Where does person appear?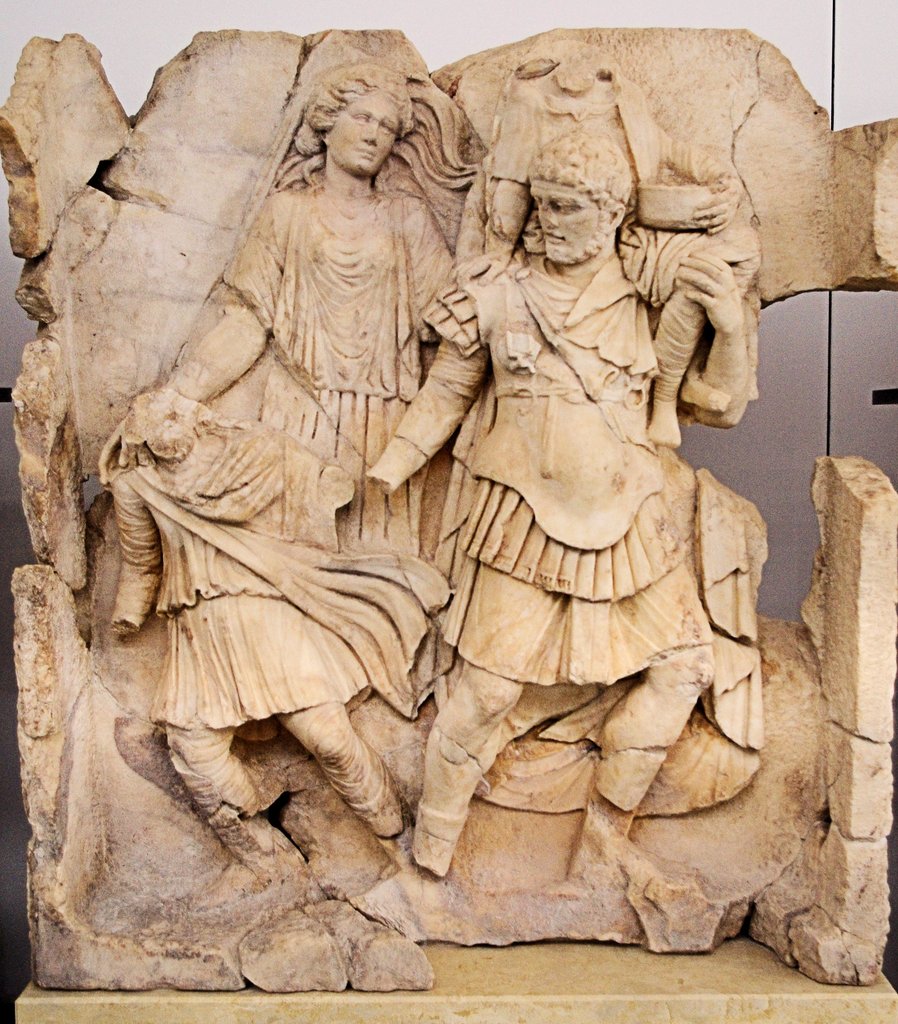
Appears at [107,385,448,876].
